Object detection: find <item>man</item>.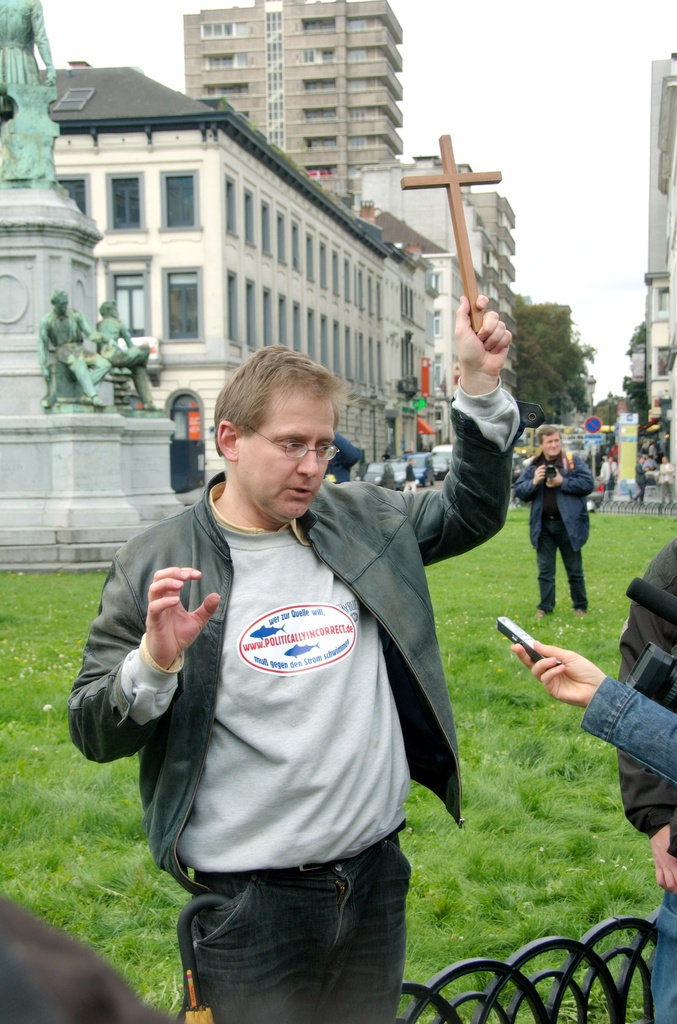
box(92, 313, 505, 995).
